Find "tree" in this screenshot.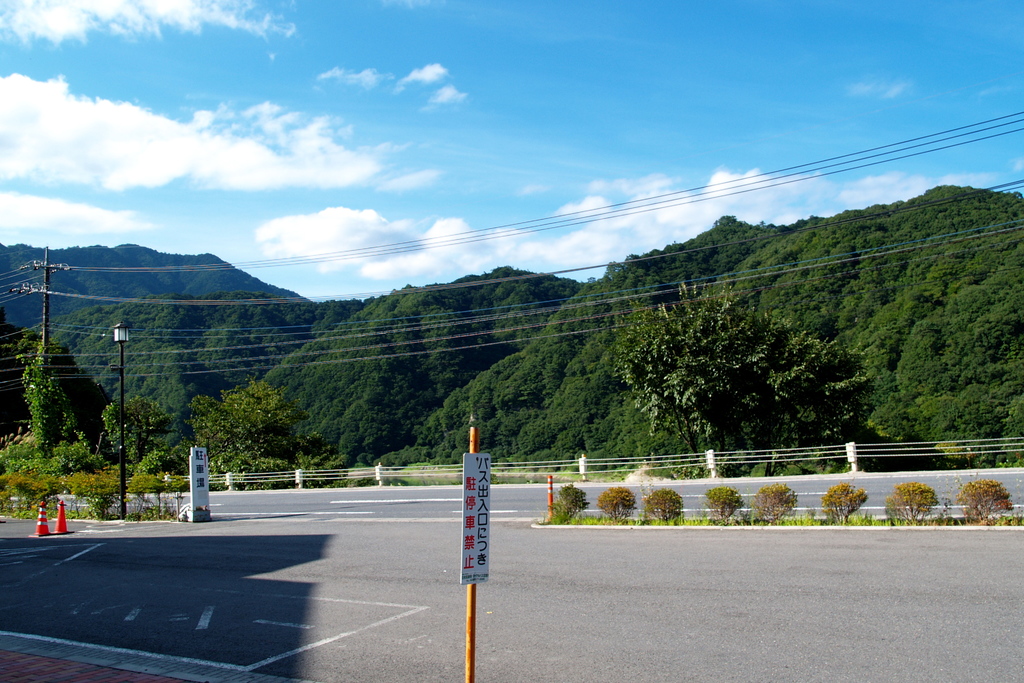
The bounding box for "tree" is {"left": 187, "top": 378, "right": 343, "bottom": 503}.
